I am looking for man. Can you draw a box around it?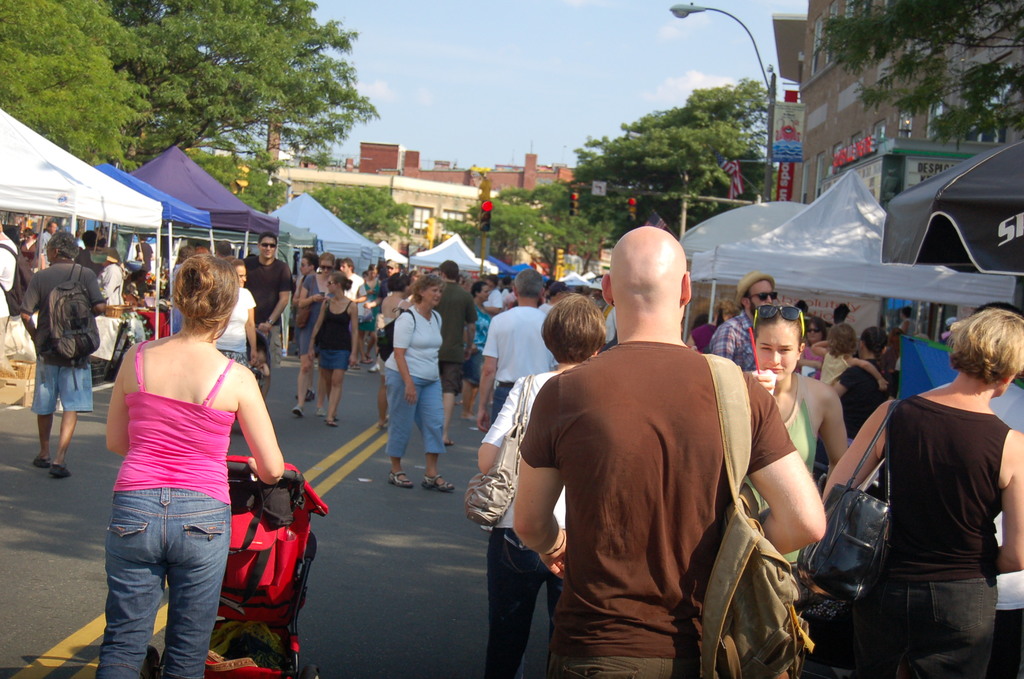
Sure, the bounding box is Rect(483, 274, 499, 315).
